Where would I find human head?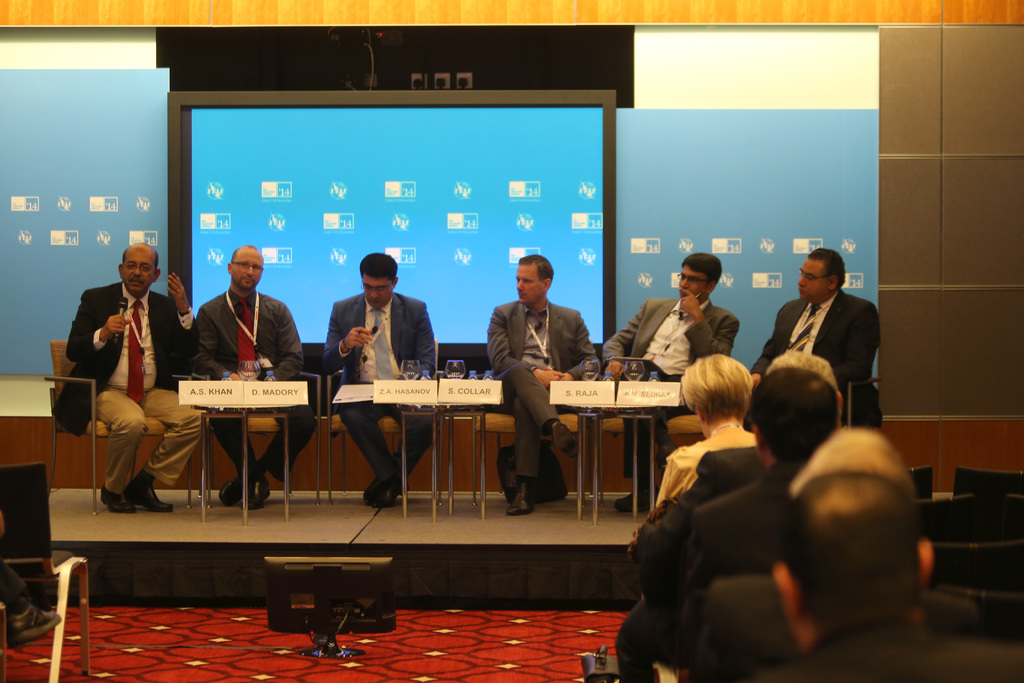
At detection(357, 252, 399, 311).
